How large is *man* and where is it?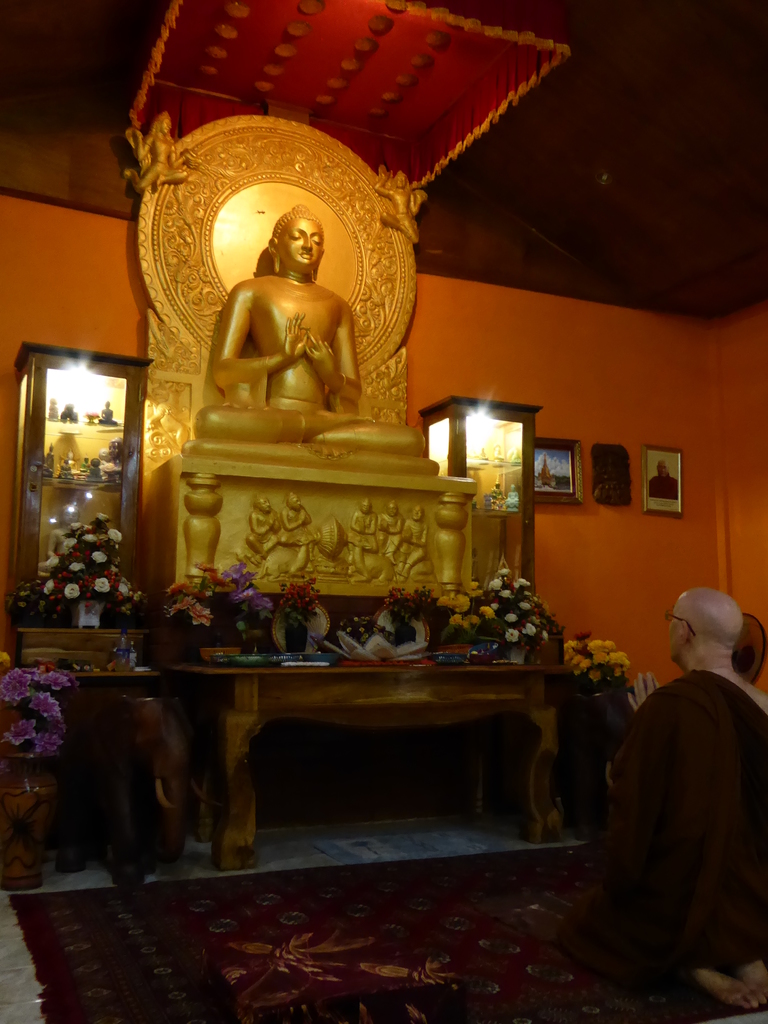
Bounding box: box(106, 435, 123, 464).
